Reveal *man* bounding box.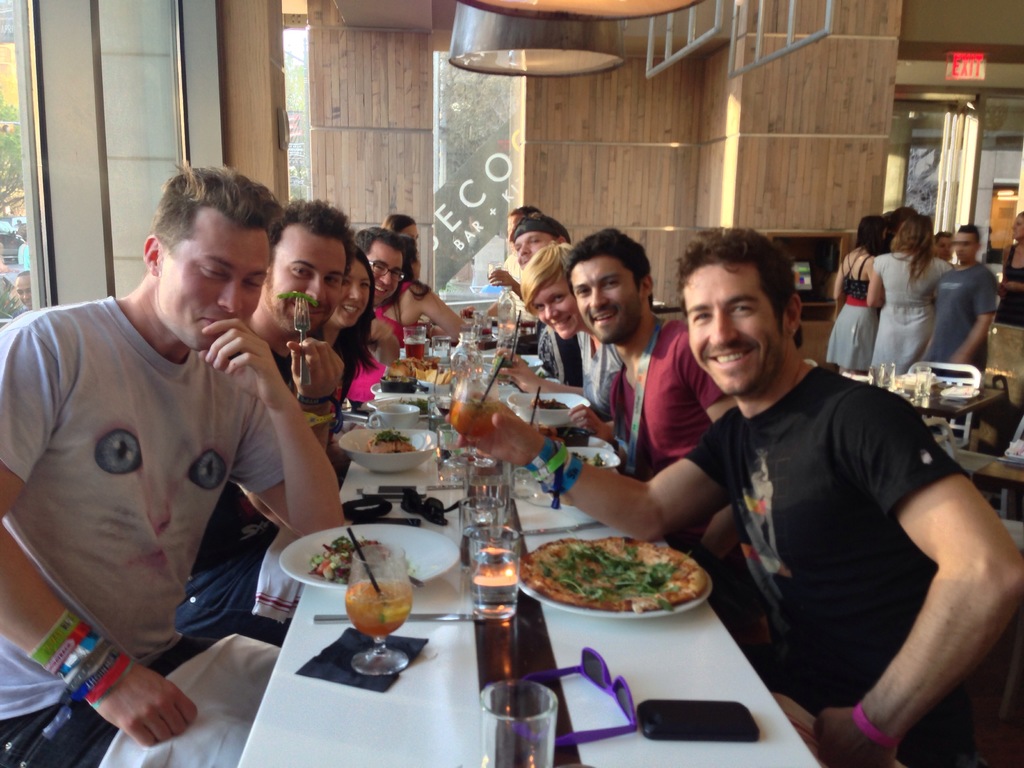
Revealed: detection(179, 195, 350, 645).
